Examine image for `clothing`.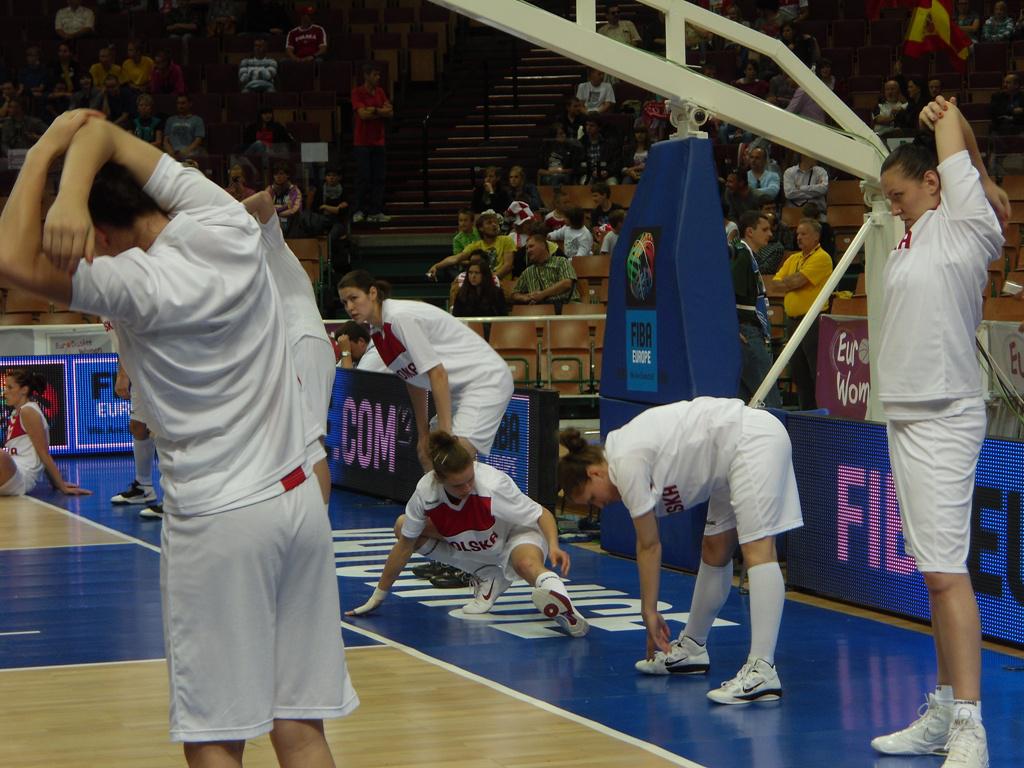
Examination result: x1=104, y1=315, x2=126, y2=355.
